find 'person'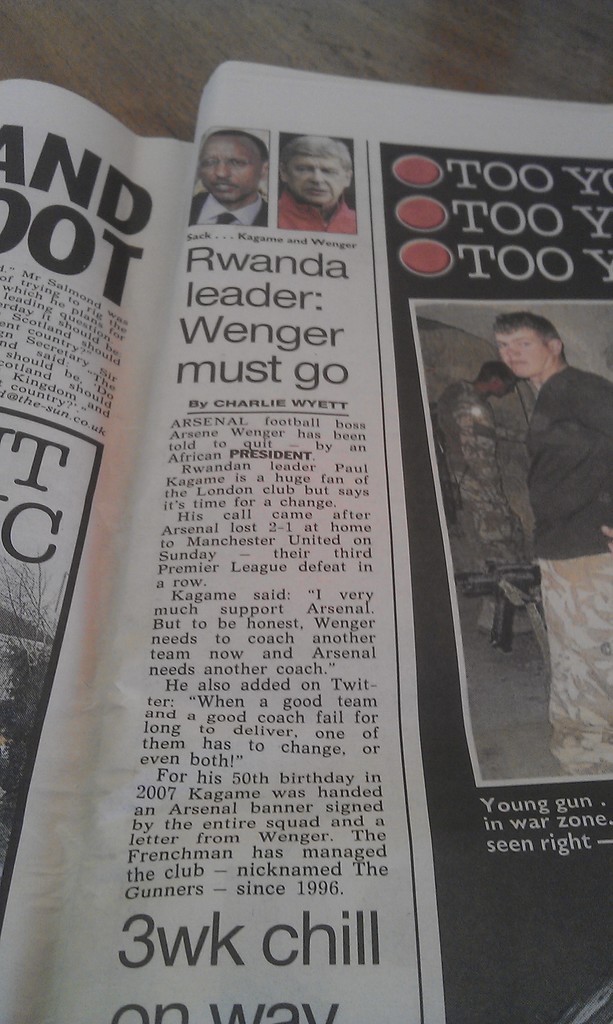
Rect(189, 132, 273, 225)
